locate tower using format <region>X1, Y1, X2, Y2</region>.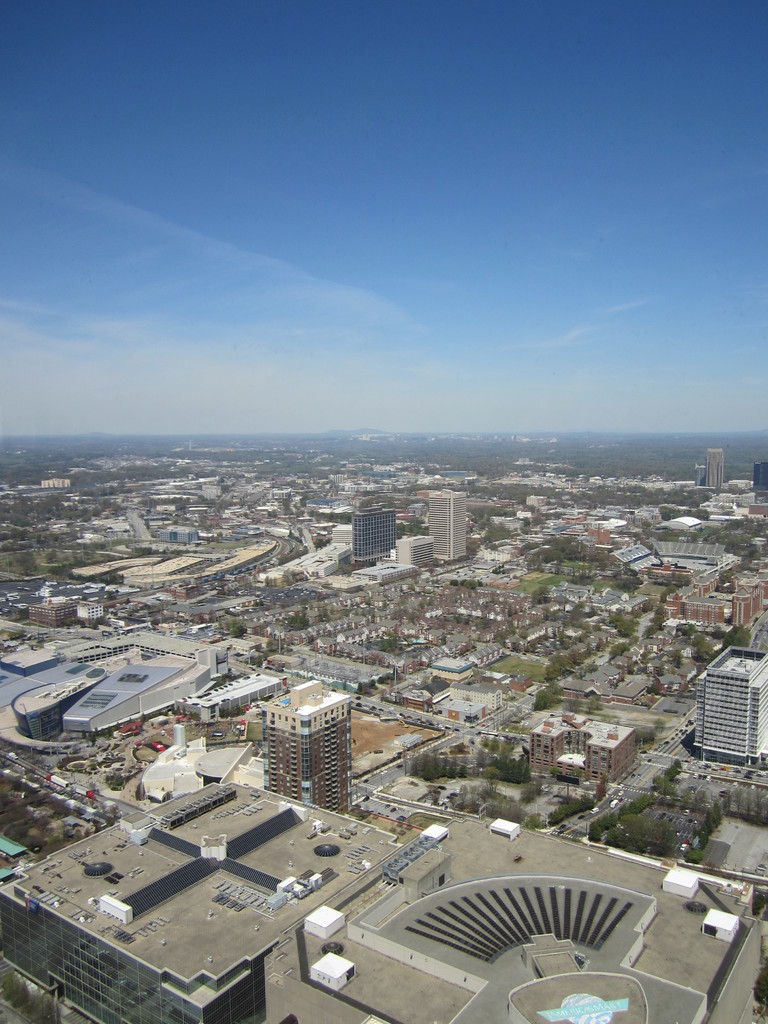
<region>244, 682, 368, 813</region>.
